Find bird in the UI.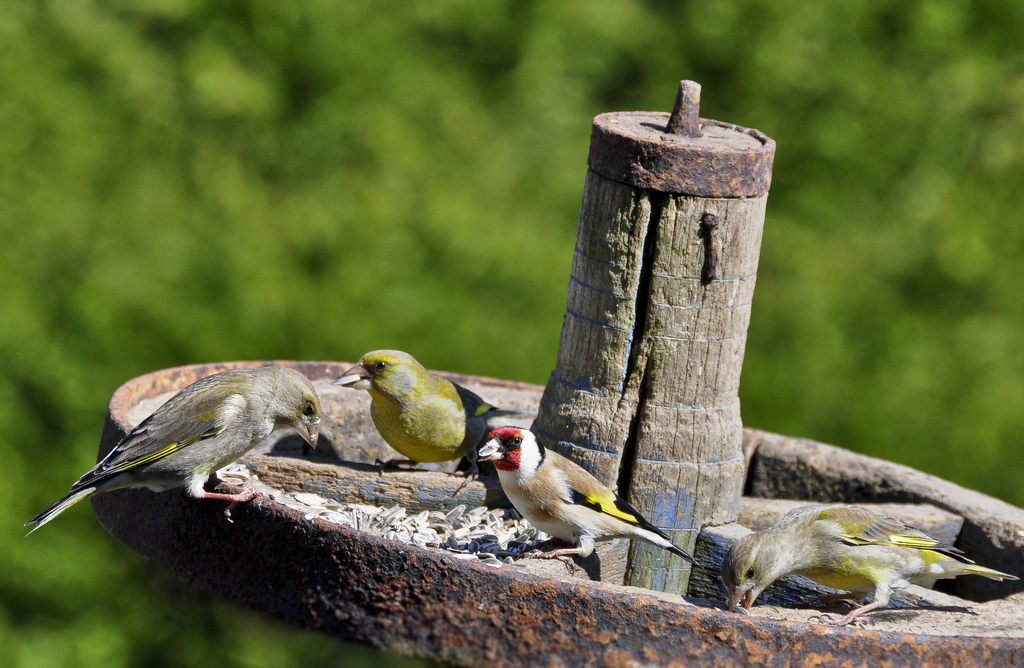
UI element at 472, 426, 676, 580.
